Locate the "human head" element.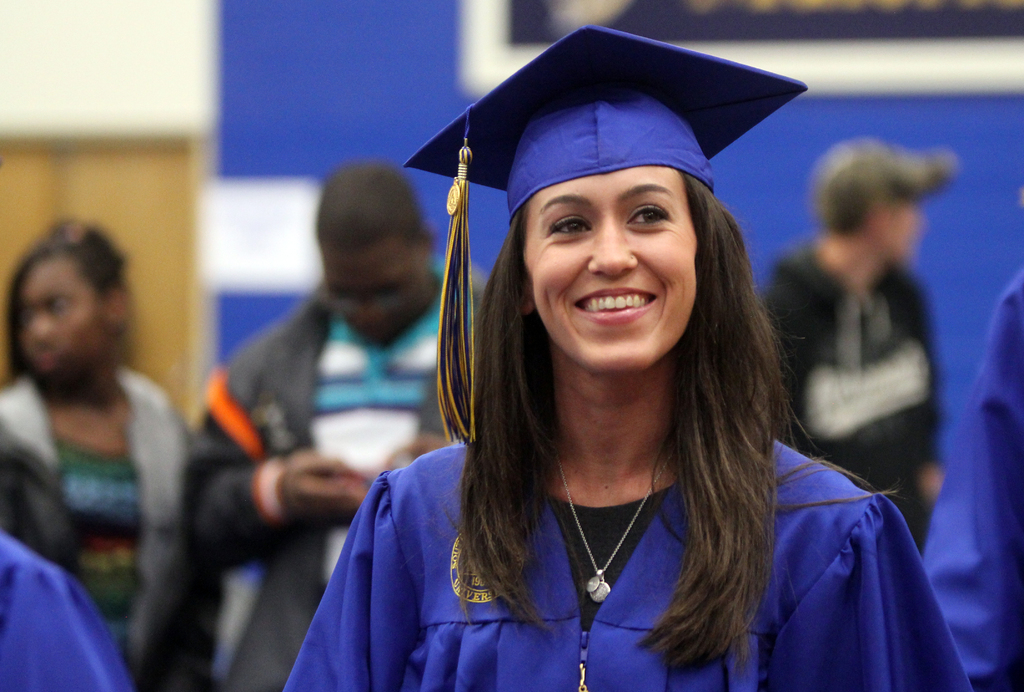
Element bbox: (x1=314, y1=164, x2=438, y2=342).
